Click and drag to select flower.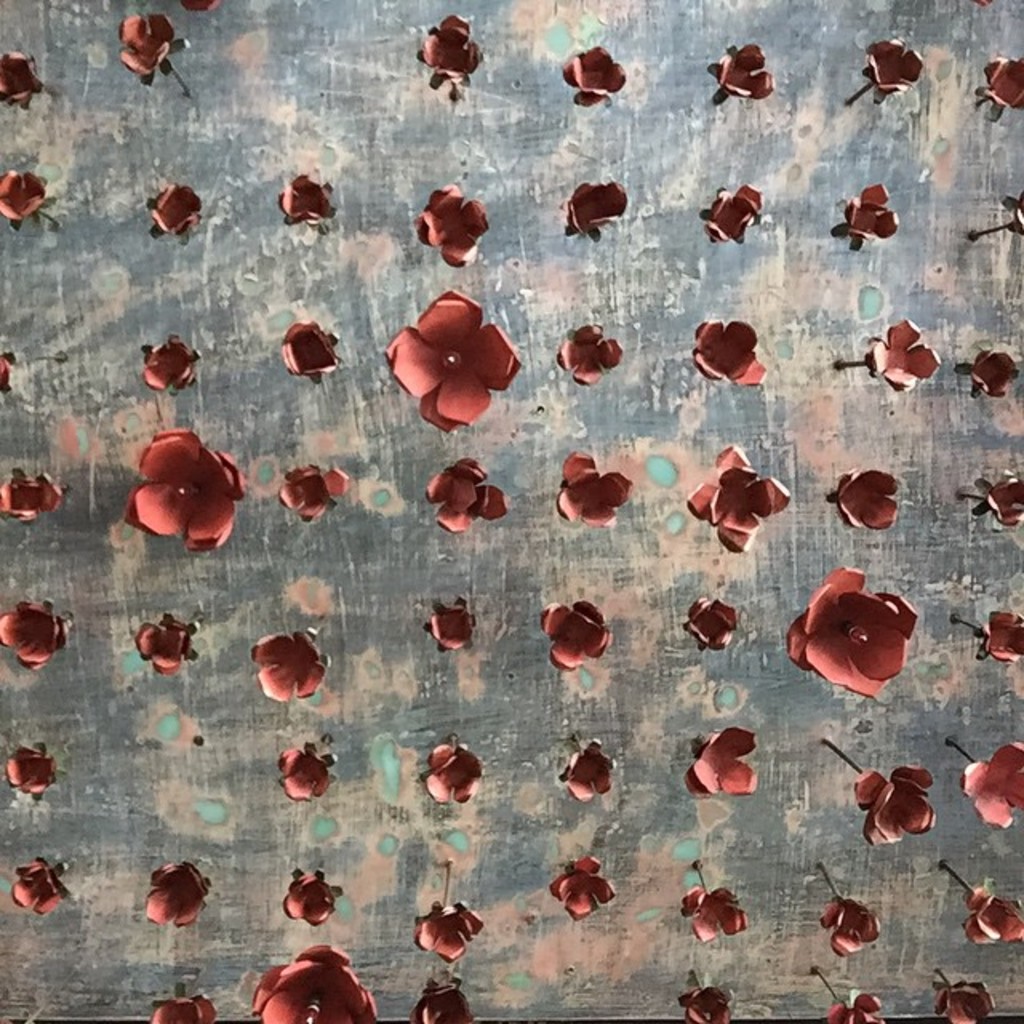
Selection: locate(242, 938, 376, 1022).
